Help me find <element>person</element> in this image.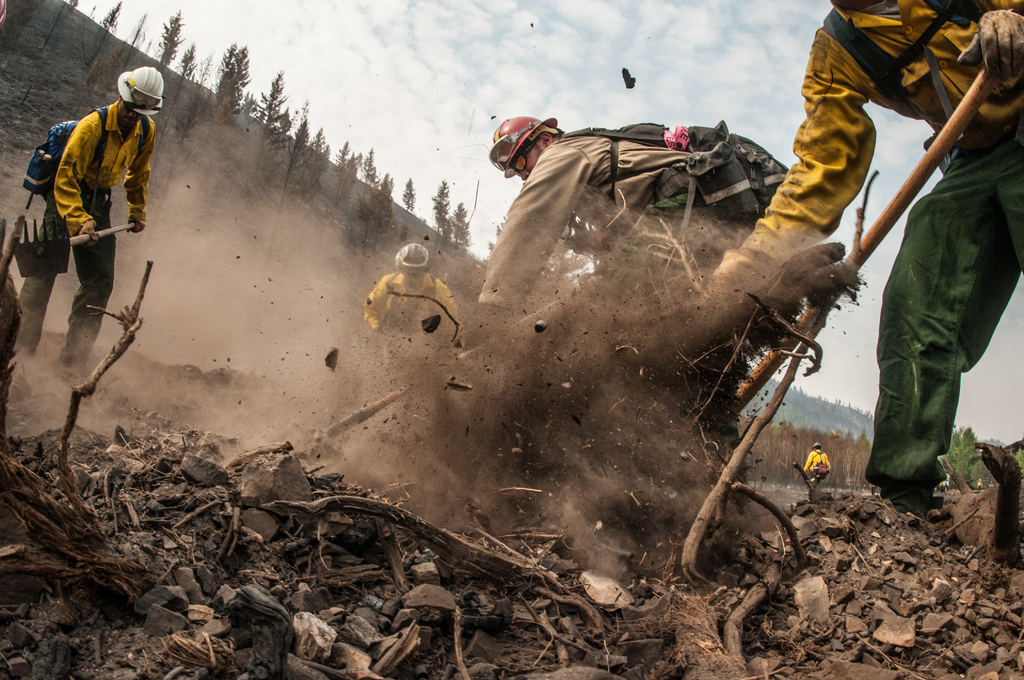
Found it: (left=476, top=110, right=796, bottom=412).
